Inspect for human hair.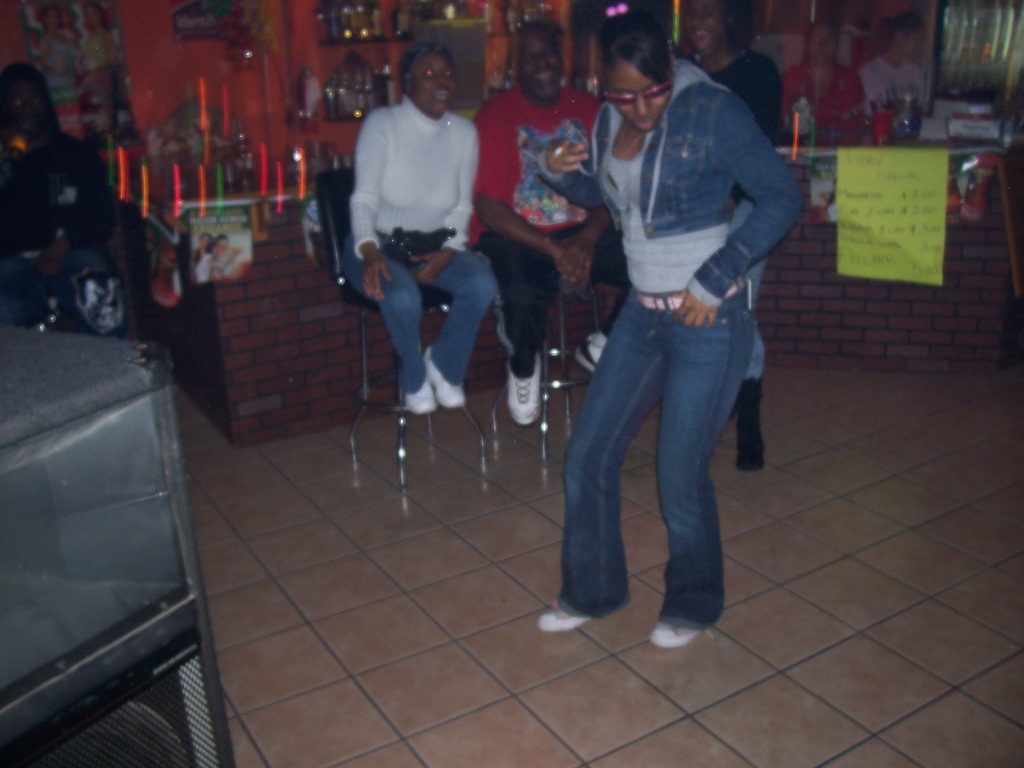
Inspection: 589,0,685,99.
